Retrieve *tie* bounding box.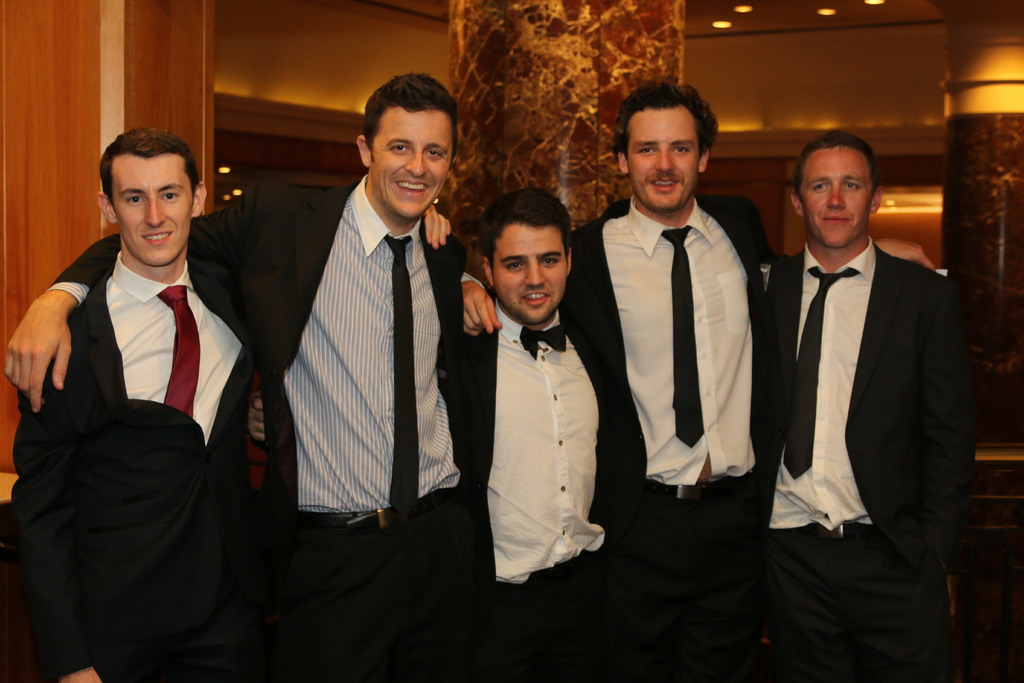
Bounding box: left=784, top=266, right=856, bottom=482.
